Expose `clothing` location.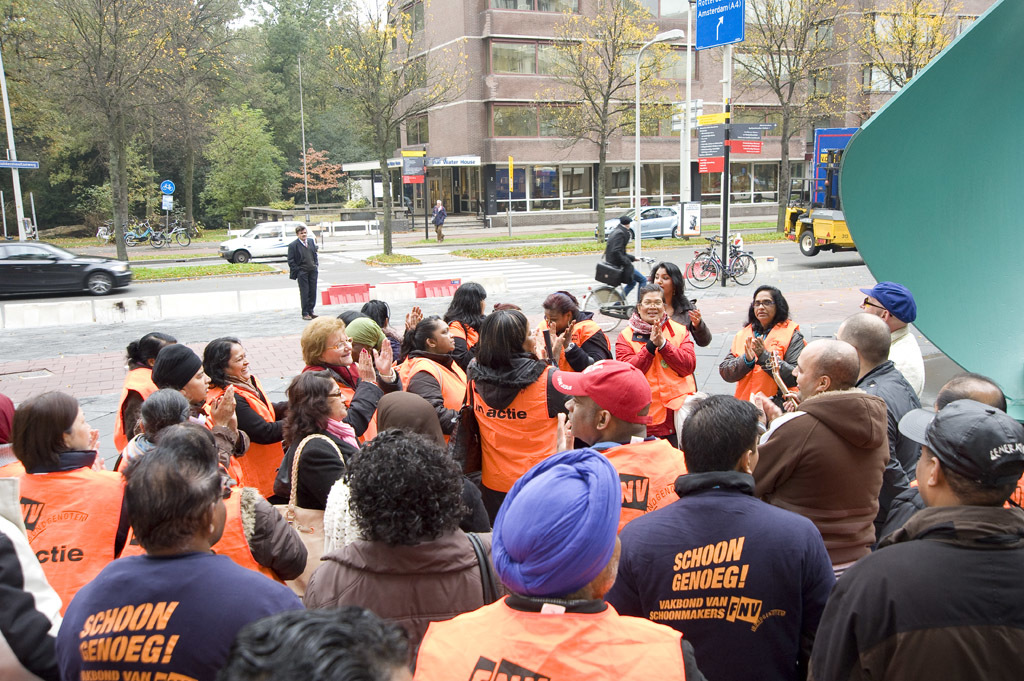
Exposed at BBox(852, 354, 920, 523).
